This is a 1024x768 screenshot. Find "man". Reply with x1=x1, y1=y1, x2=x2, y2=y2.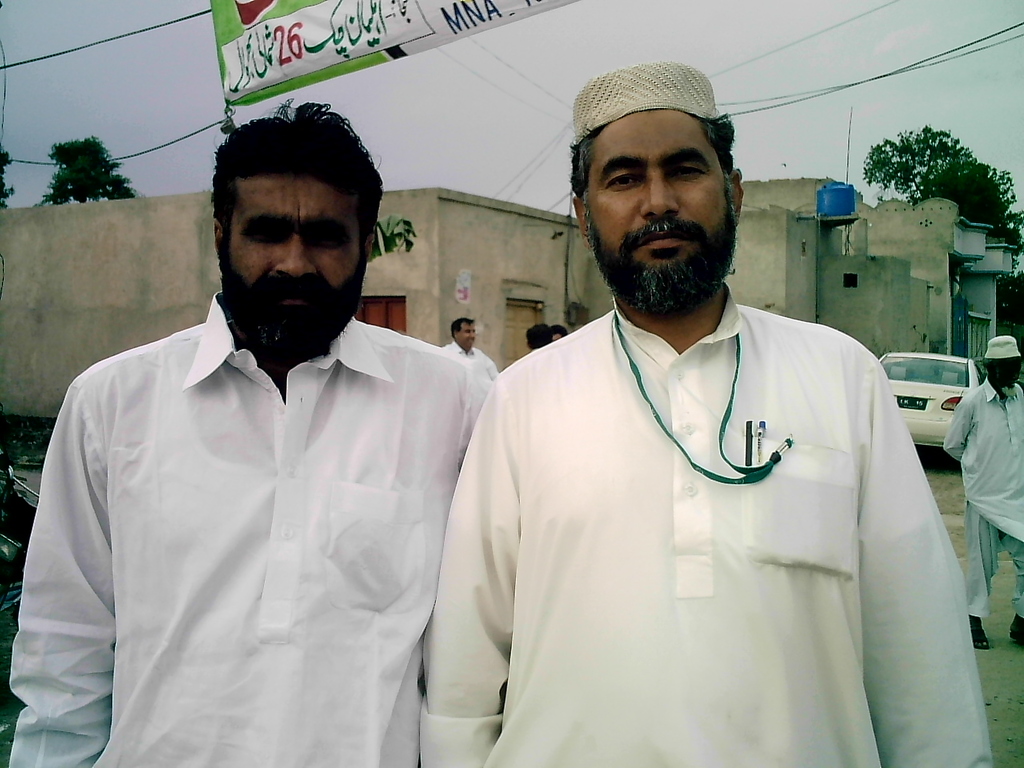
x1=426, y1=312, x2=513, y2=422.
